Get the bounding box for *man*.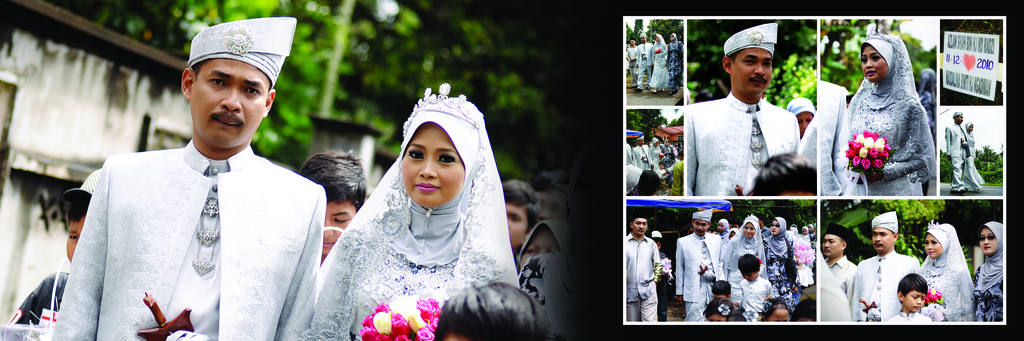
[left=817, top=77, right=844, bottom=193].
